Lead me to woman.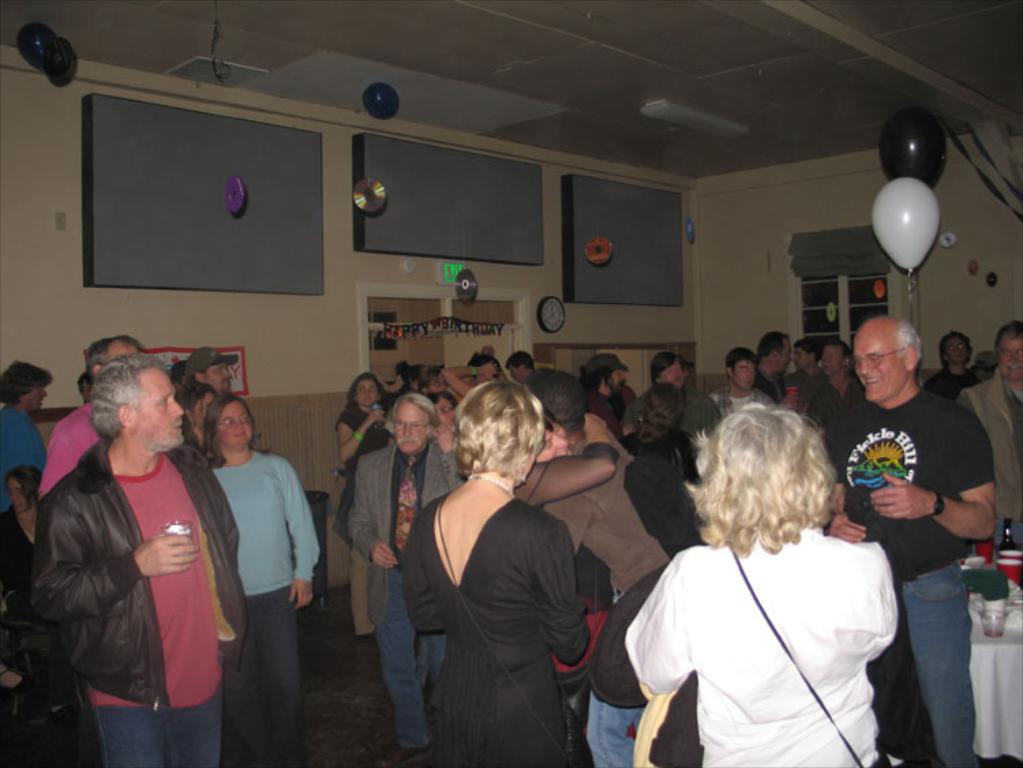
Lead to [left=195, top=389, right=323, bottom=767].
